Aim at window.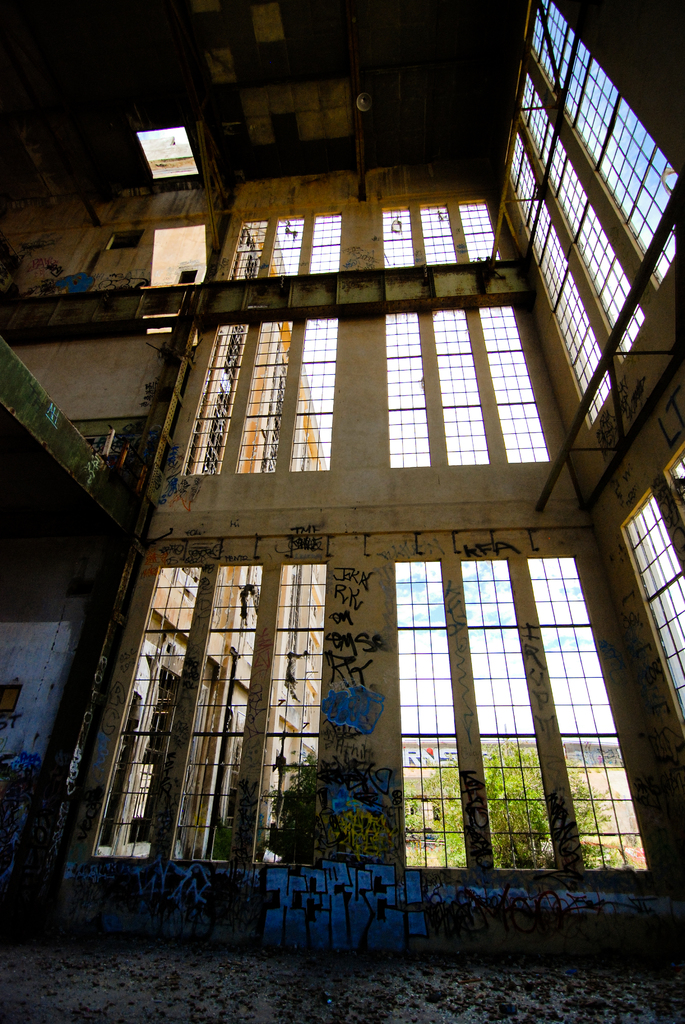
Aimed at detection(259, 213, 311, 275).
